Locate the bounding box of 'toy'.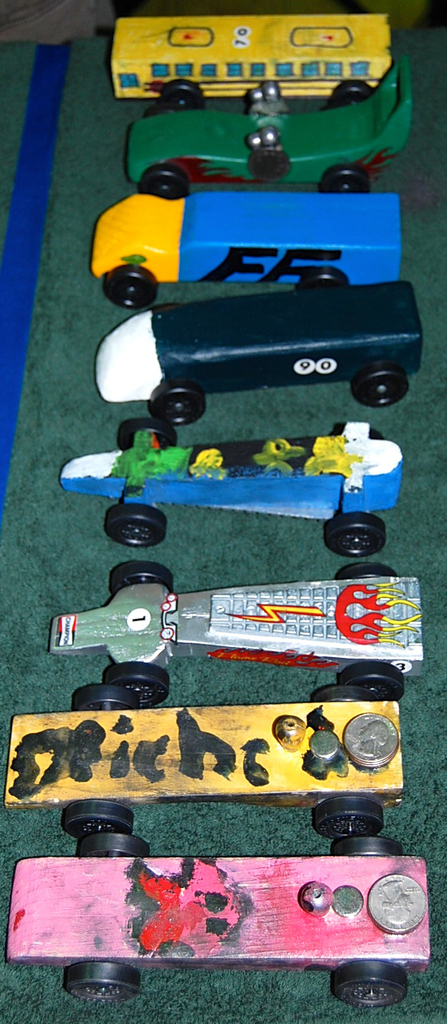
Bounding box: {"left": 49, "top": 556, "right": 428, "bottom": 703}.
